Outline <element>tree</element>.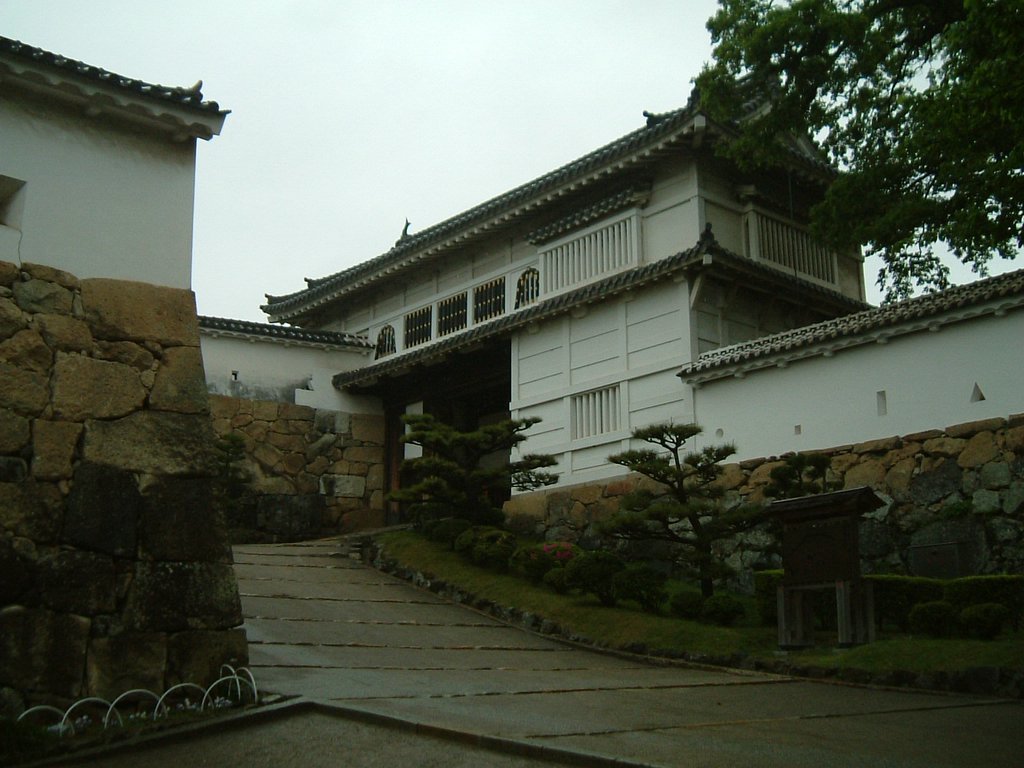
Outline: pyautogui.locateOnScreen(693, 0, 1023, 292).
